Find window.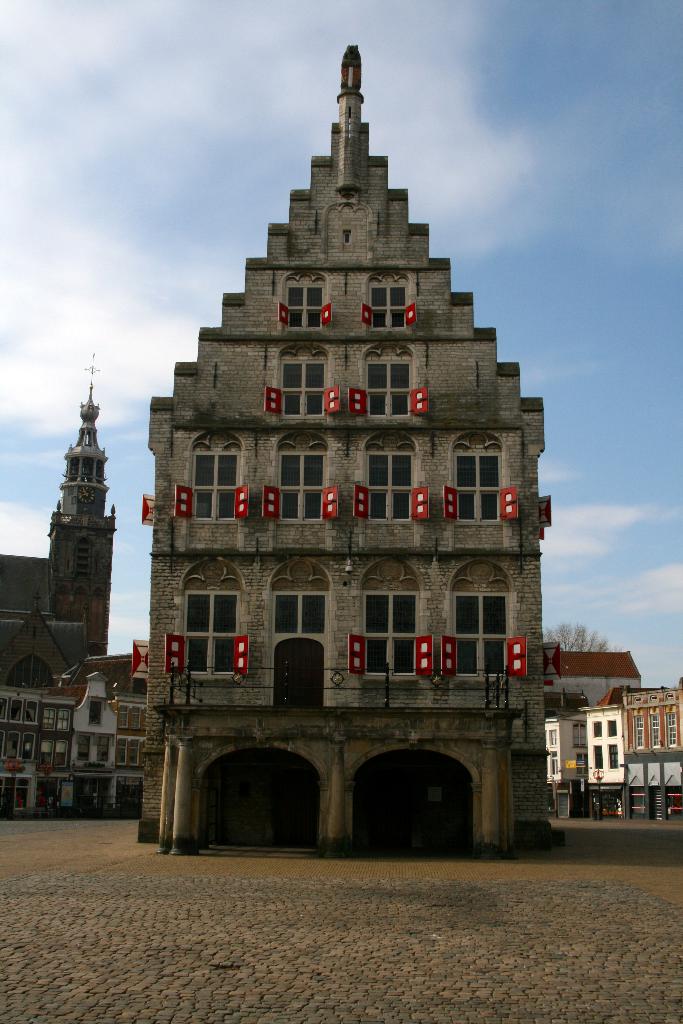
348 556 432 678.
